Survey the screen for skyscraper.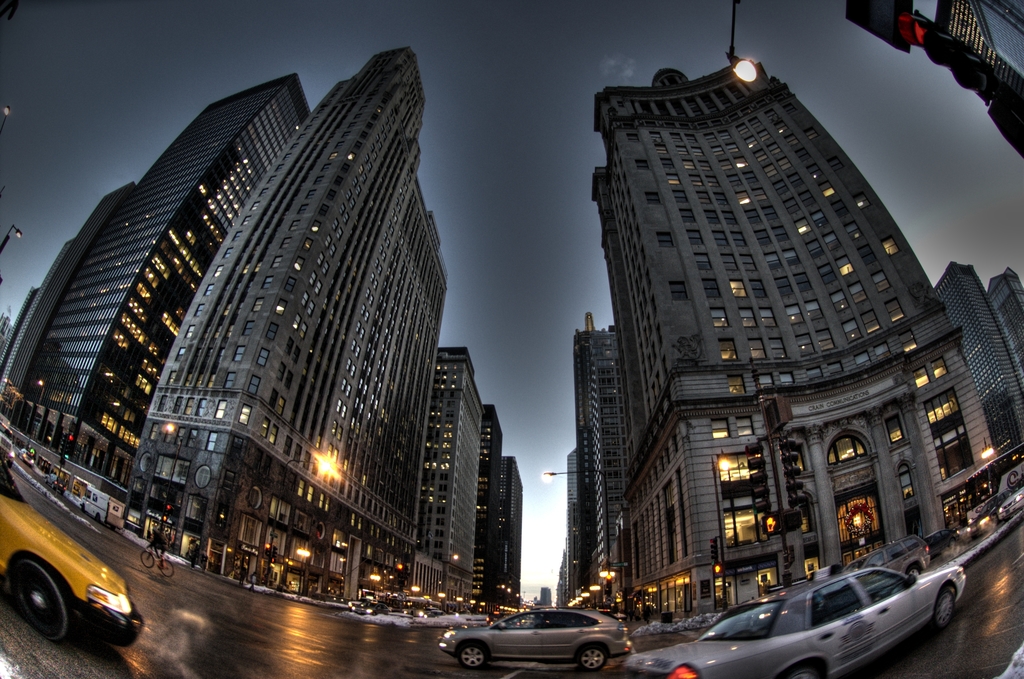
Survey found: bbox(0, 183, 142, 404).
